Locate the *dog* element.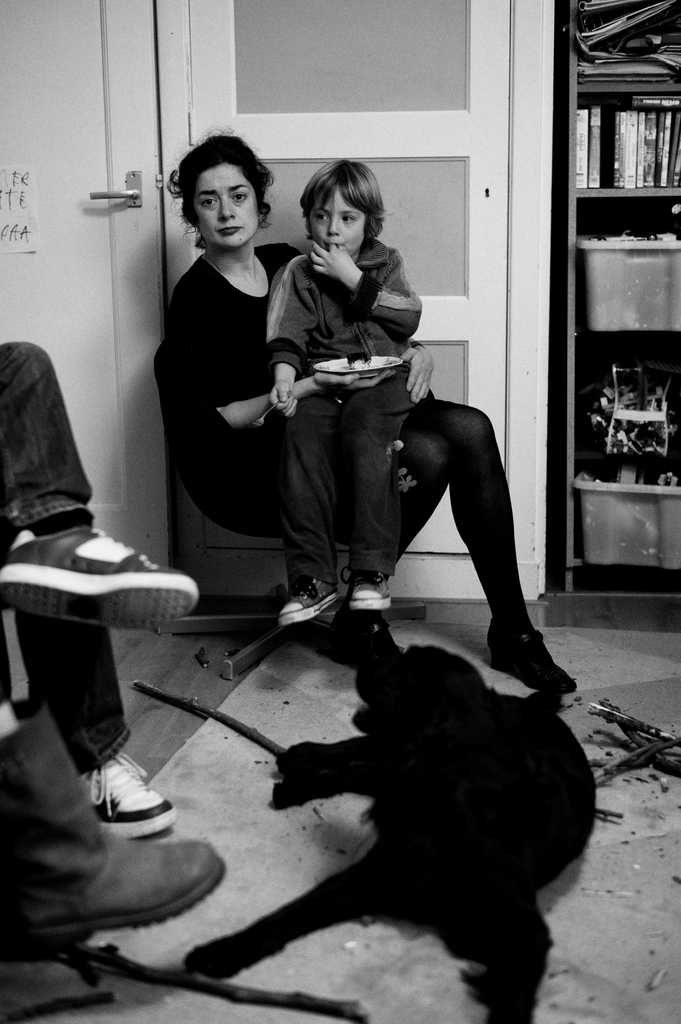
Element bbox: x1=183, y1=645, x2=599, y2=1023.
